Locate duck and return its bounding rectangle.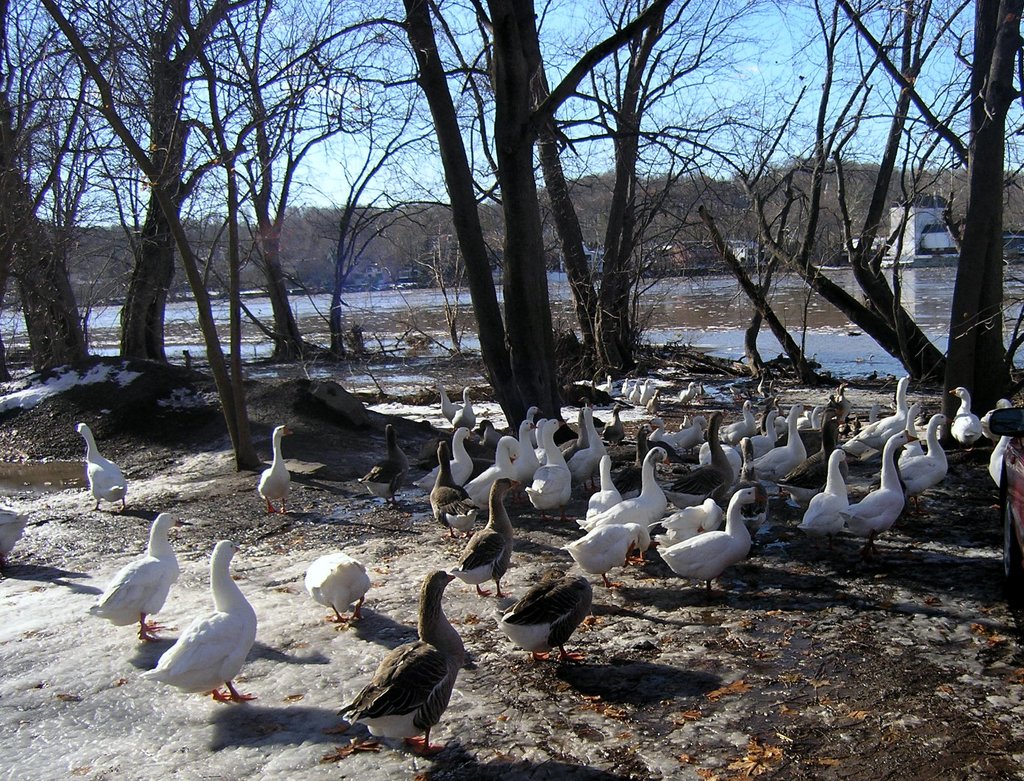
region(948, 387, 988, 450).
